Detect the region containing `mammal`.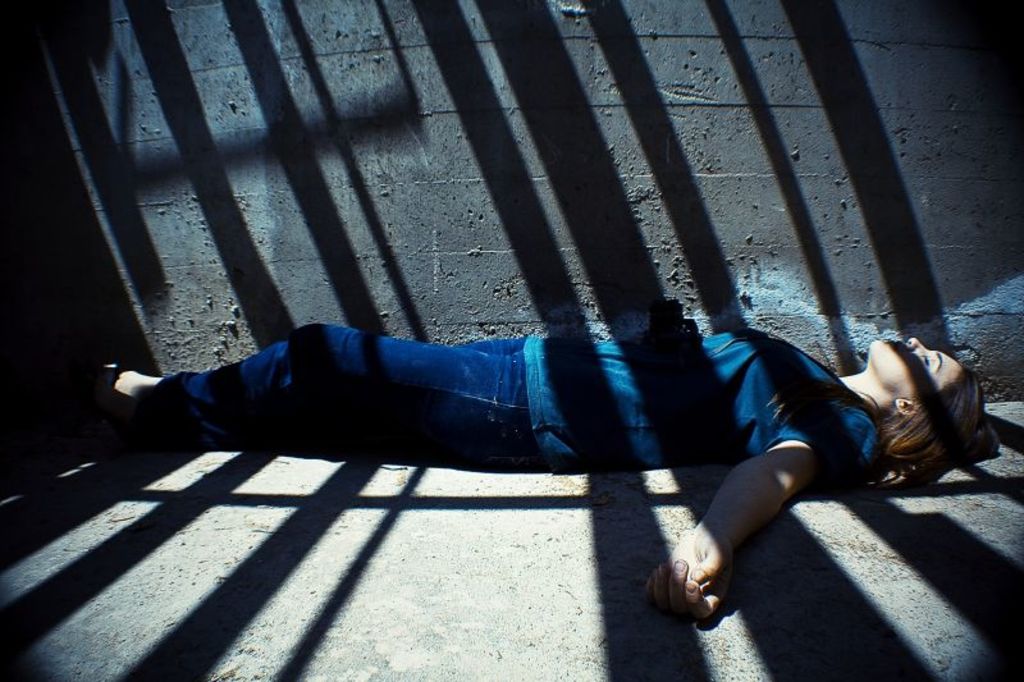
crop(125, 302, 929, 545).
